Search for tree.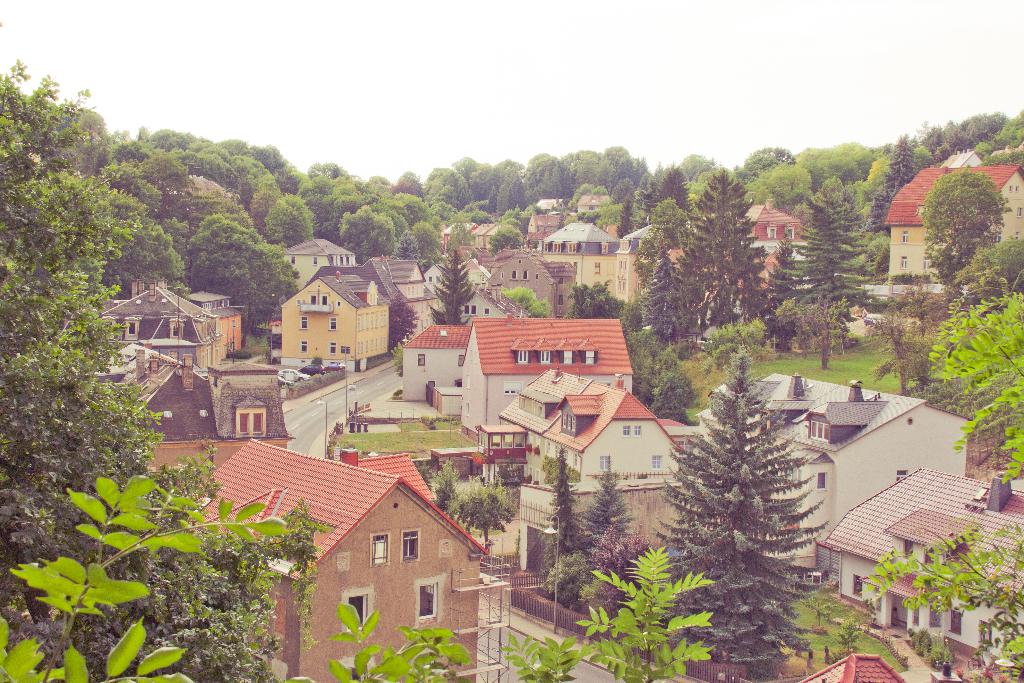
Found at box(532, 439, 596, 598).
